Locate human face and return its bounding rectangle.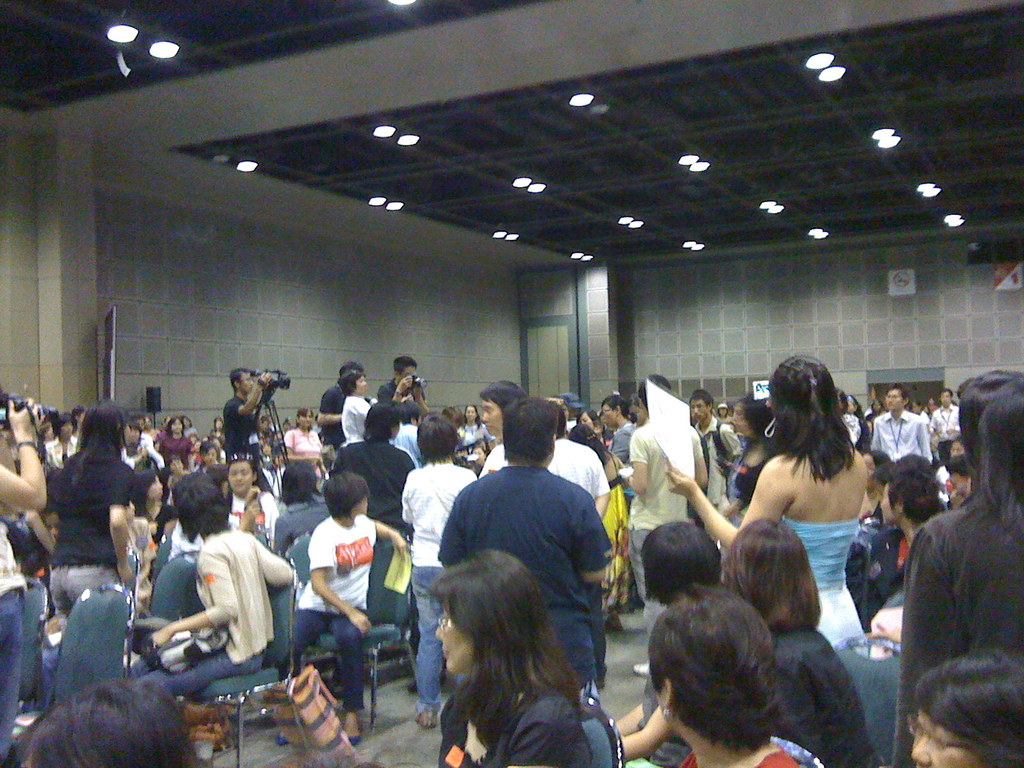
861 447 877 492.
